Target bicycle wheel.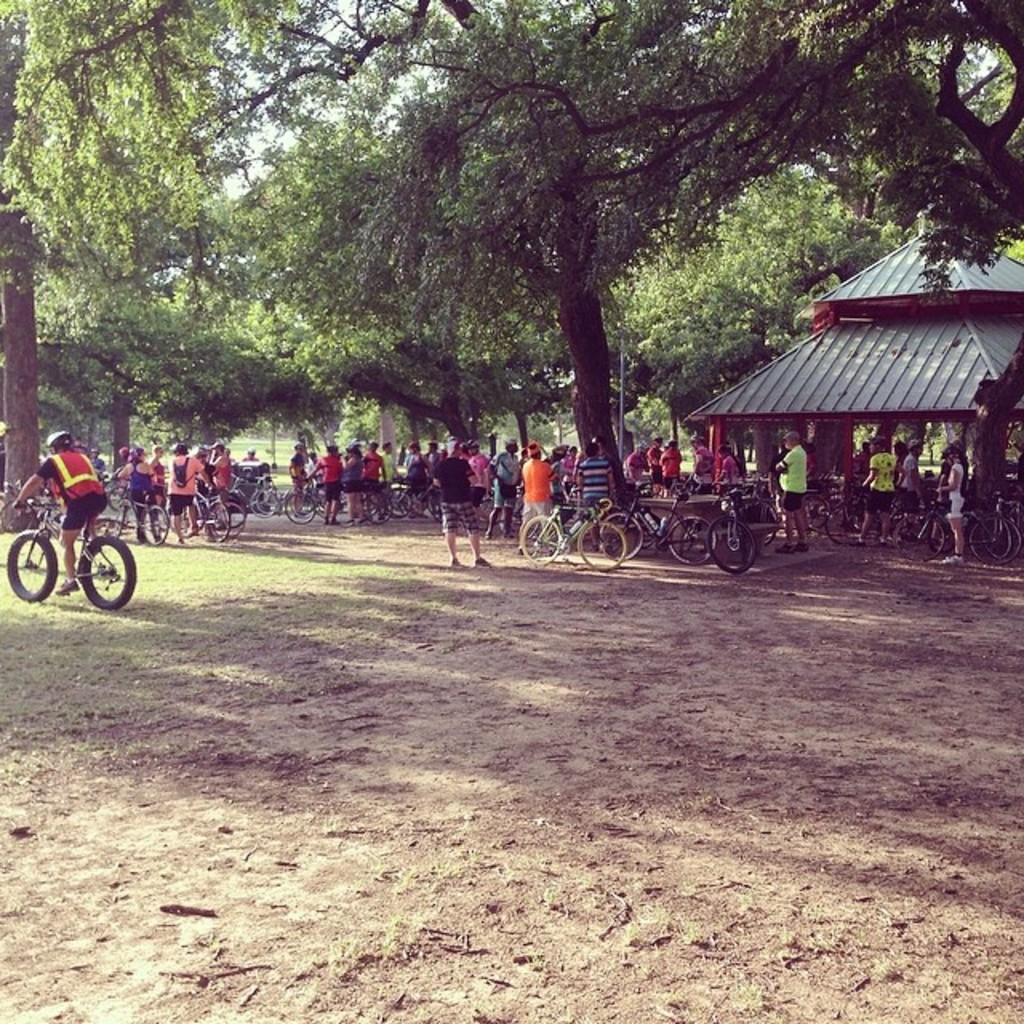
Target region: box=[282, 490, 318, 523].
